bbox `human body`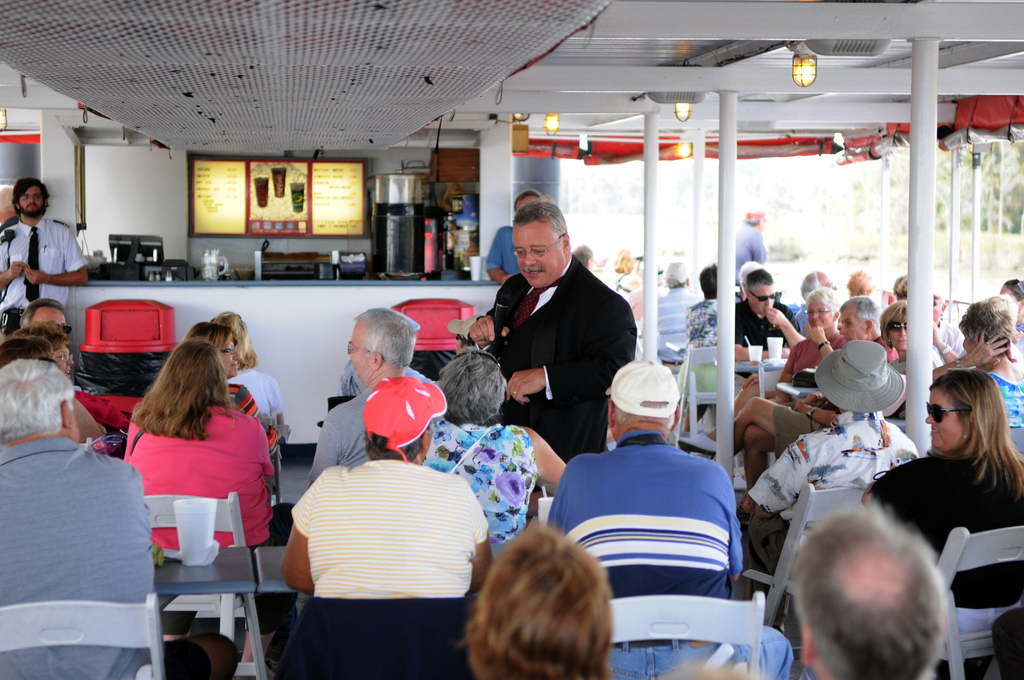
609 271 641 306
